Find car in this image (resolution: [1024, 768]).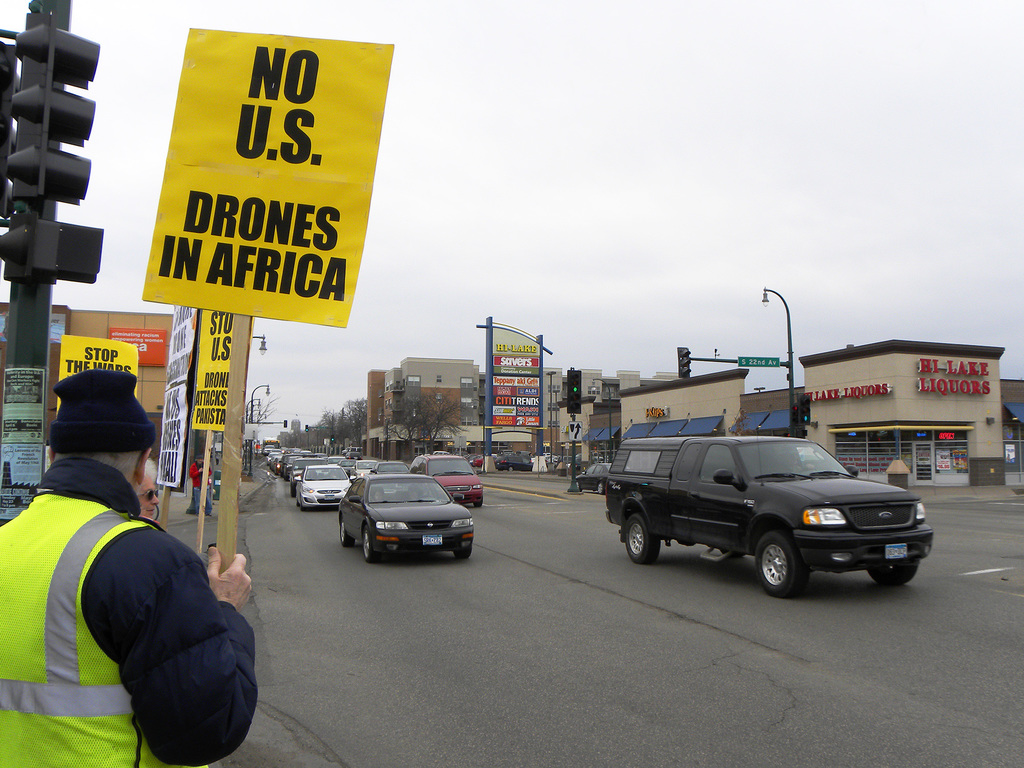
[573,467,607,494].
